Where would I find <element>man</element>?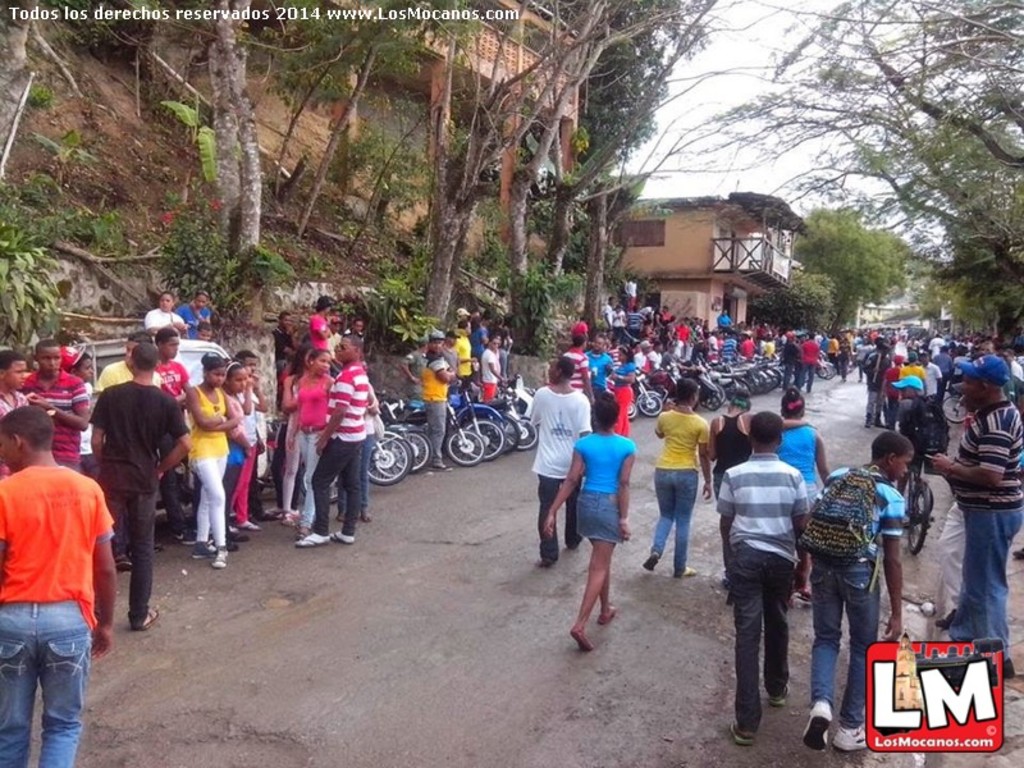
At {"left": 88, "top": 347, "right": 191, "bottom": 631}.
